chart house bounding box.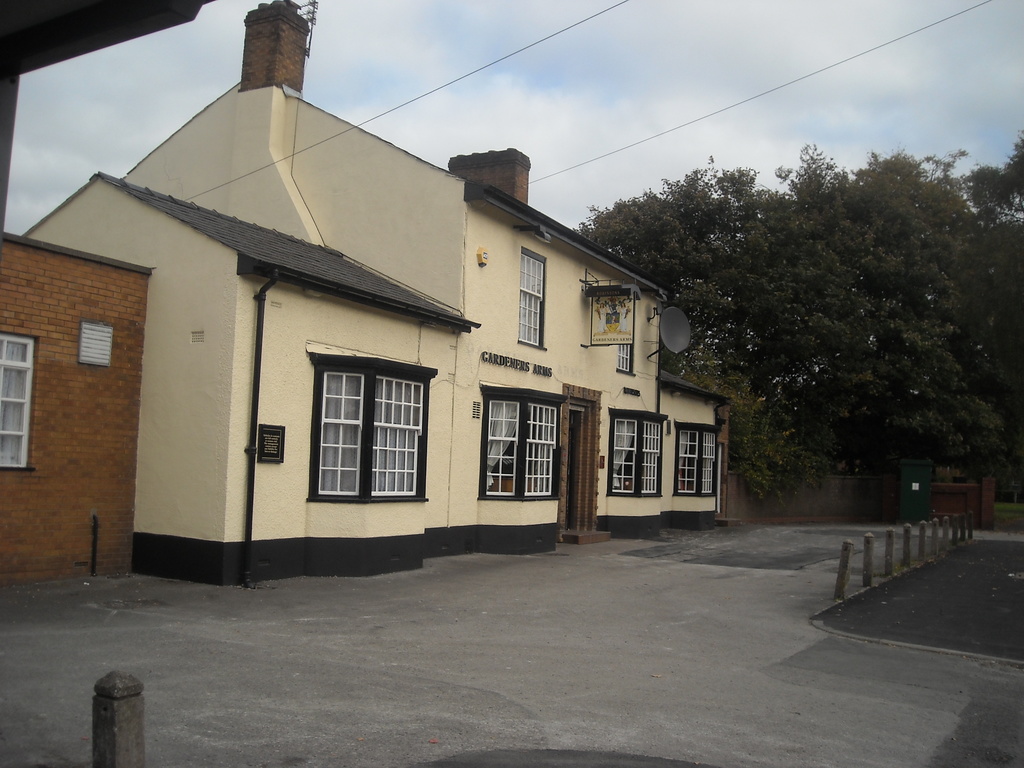
Charted: 1 229 152 586.
